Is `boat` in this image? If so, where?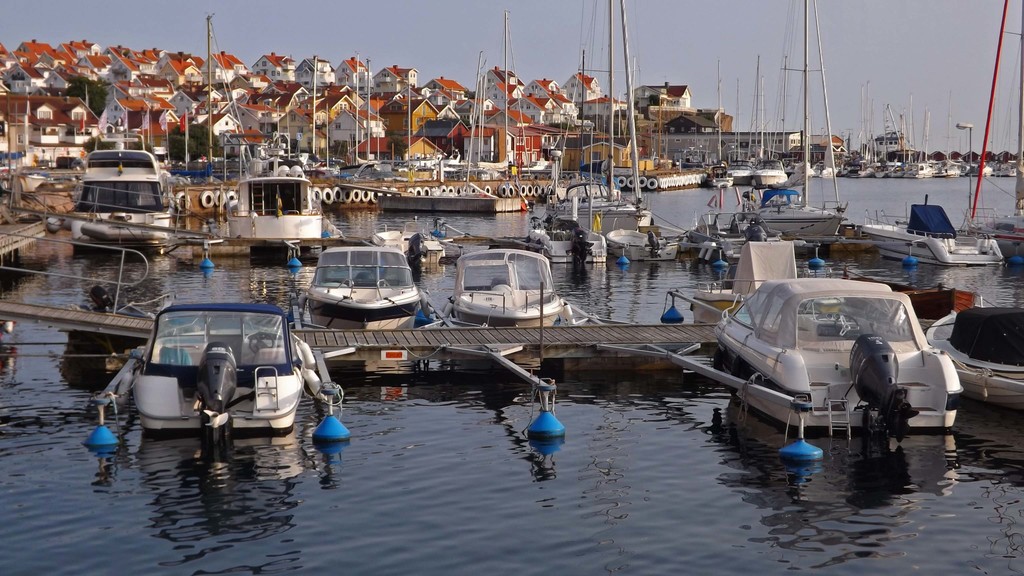
Yes, at bbox(124, 300, 314, 435).
